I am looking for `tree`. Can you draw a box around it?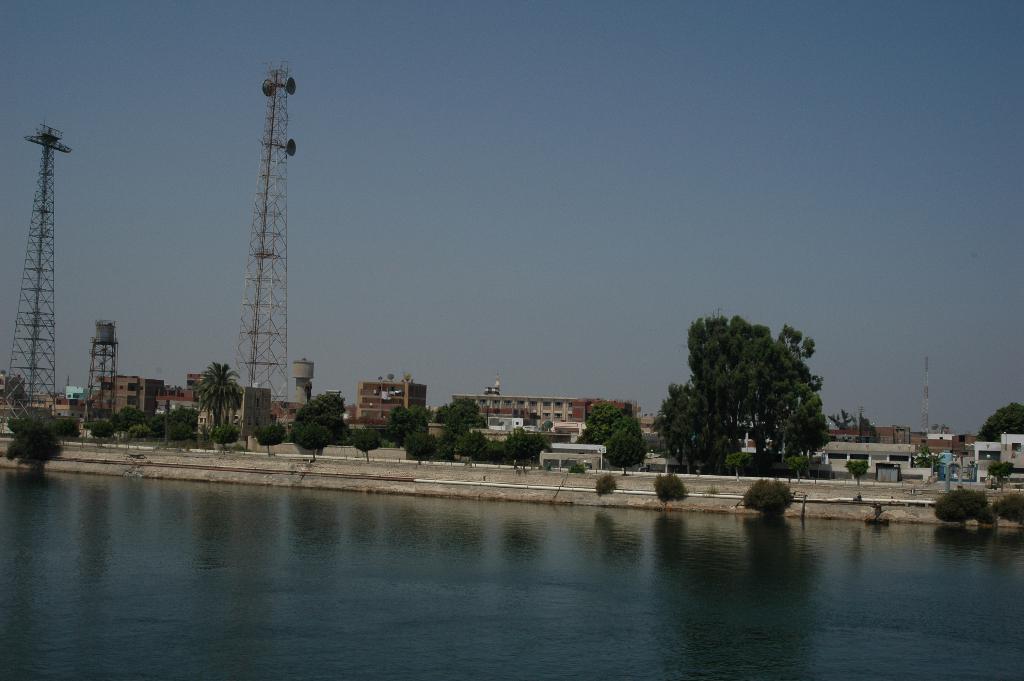
Sure, the bounding box is {"left": 291, "top": 422, "right": 335, "bottom": 461}.
